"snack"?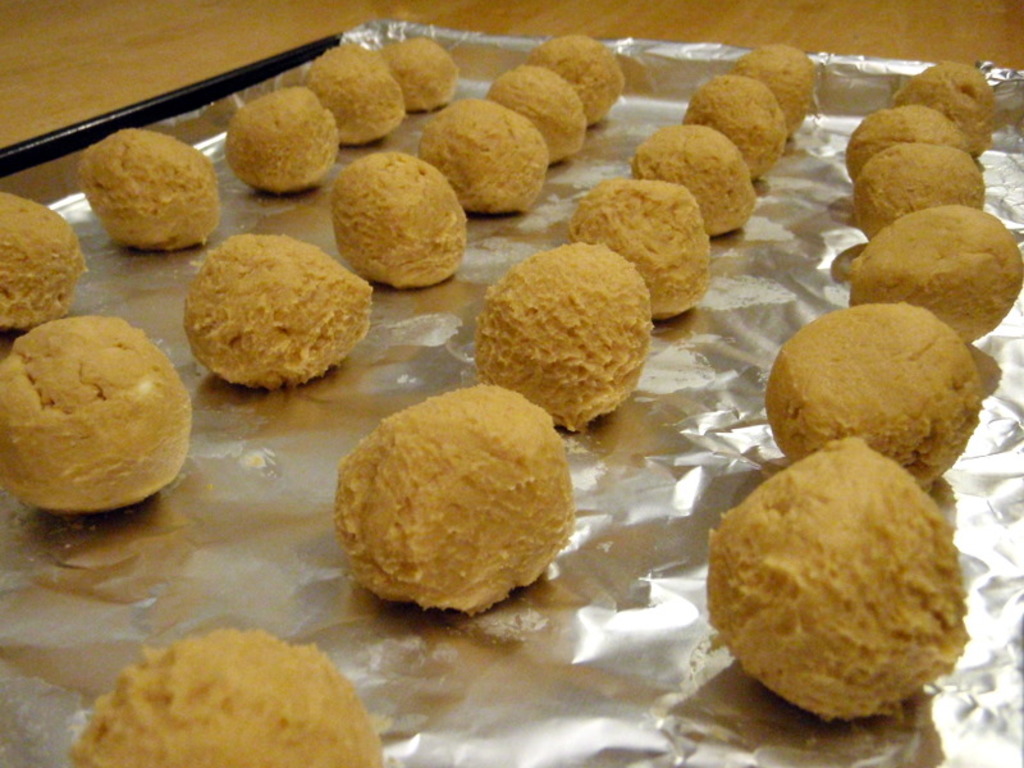
locate(60, 634, 394, 767)
